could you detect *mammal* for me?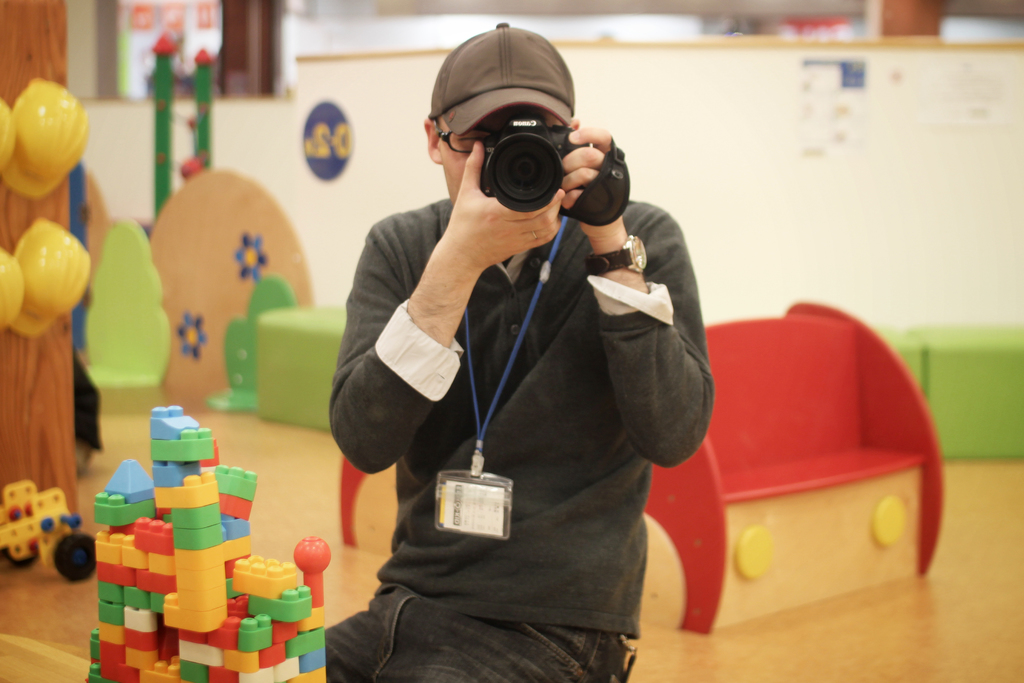
Detection result: [left=313, top=75, right=734, bottom=668].
